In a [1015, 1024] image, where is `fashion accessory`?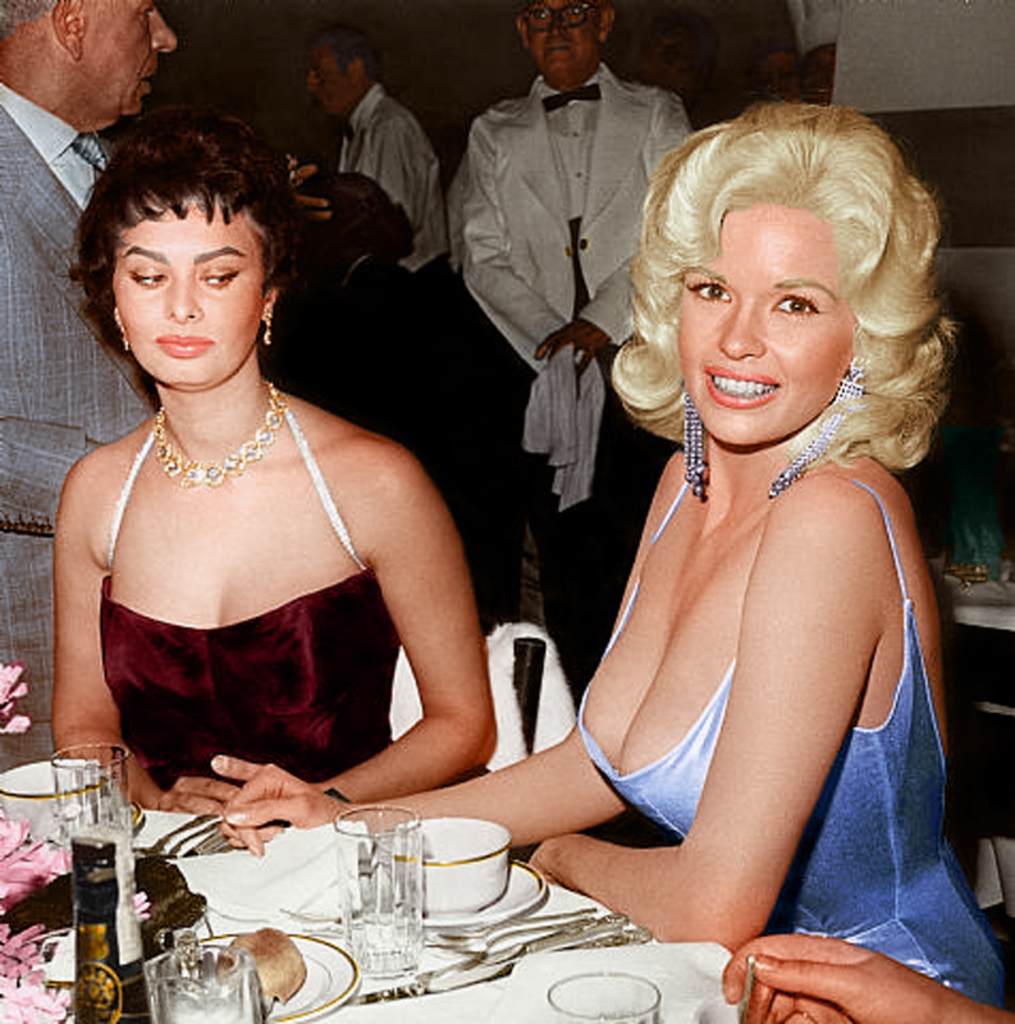
259,302,274,346.
